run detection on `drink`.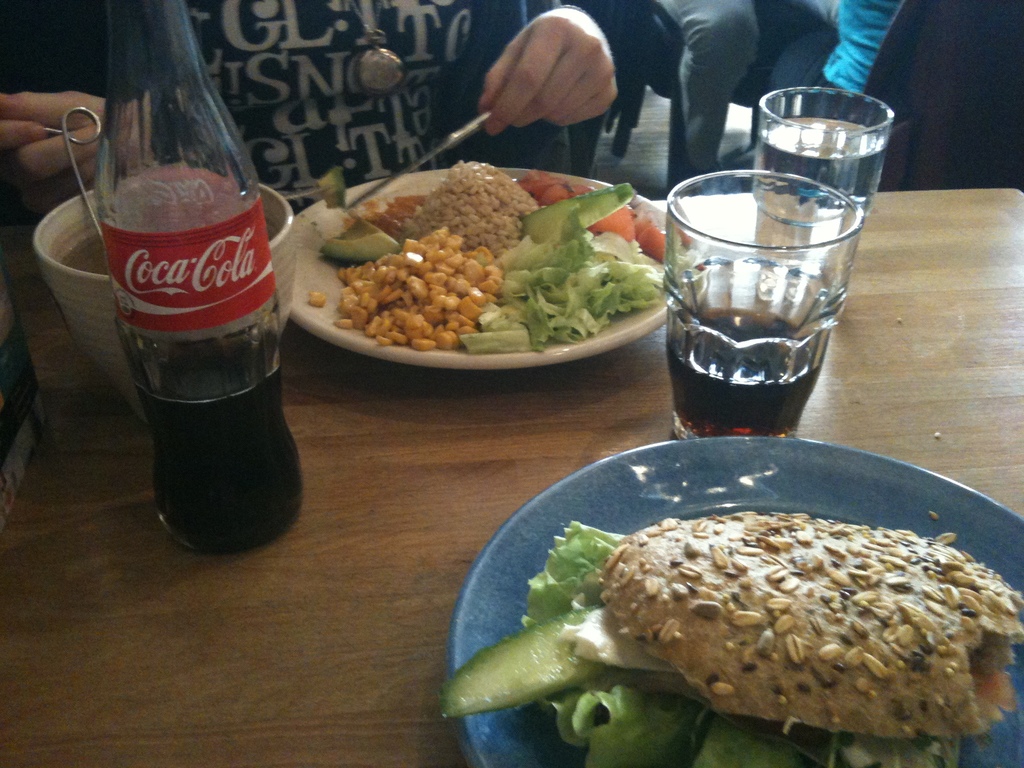
Result: (left=665, top=303, right=828, bottom=442).
